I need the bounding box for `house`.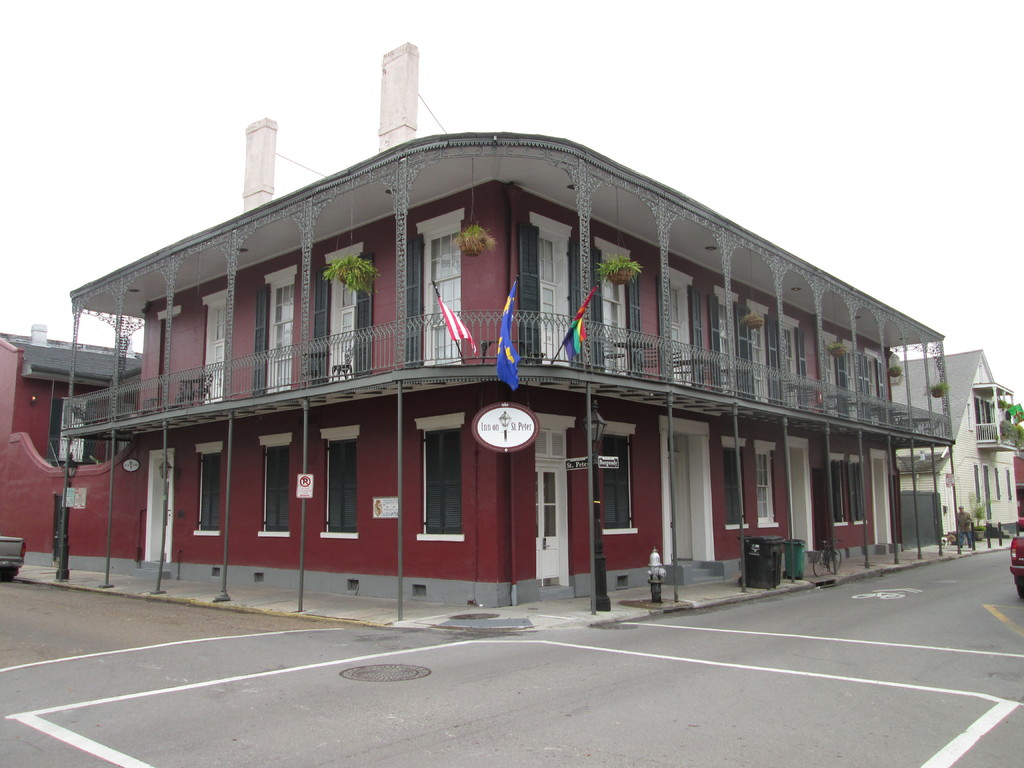
Here it is: [884,344,1022,546].
